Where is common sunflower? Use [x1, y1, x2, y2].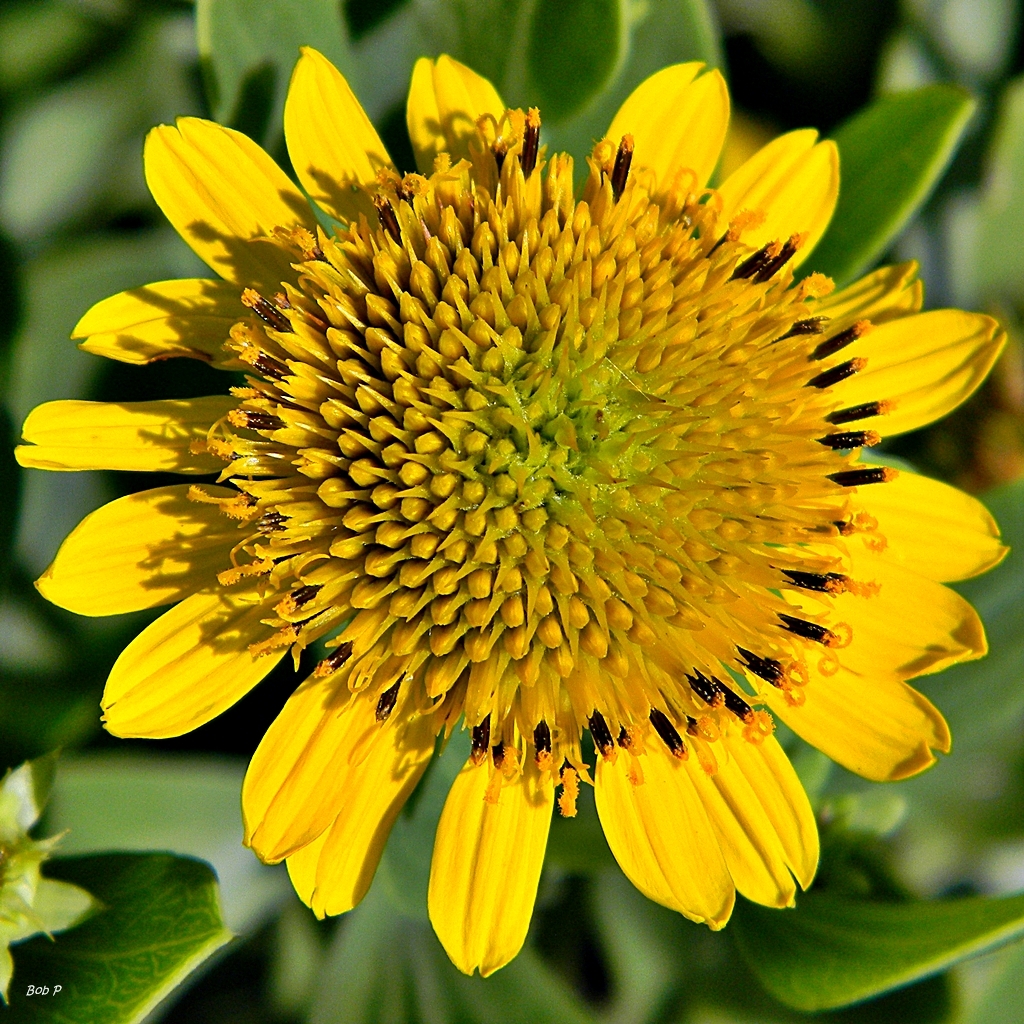
[41, 98, 1023, 988].
